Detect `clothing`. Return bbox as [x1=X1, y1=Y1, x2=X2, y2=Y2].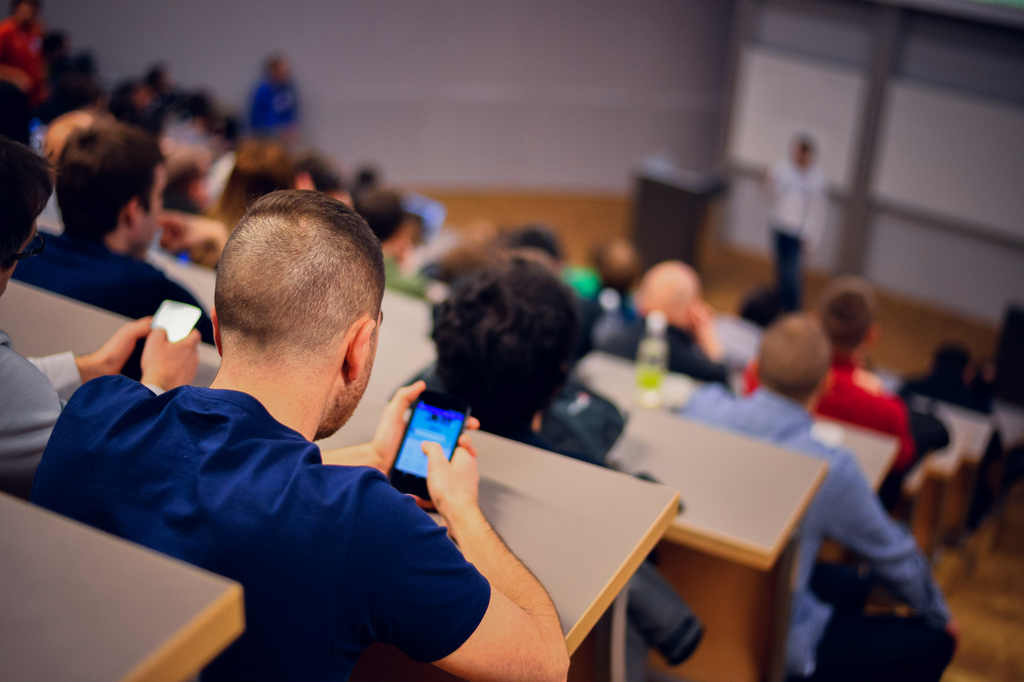
[x1=244, y1=81, x2=303, y2=149].
